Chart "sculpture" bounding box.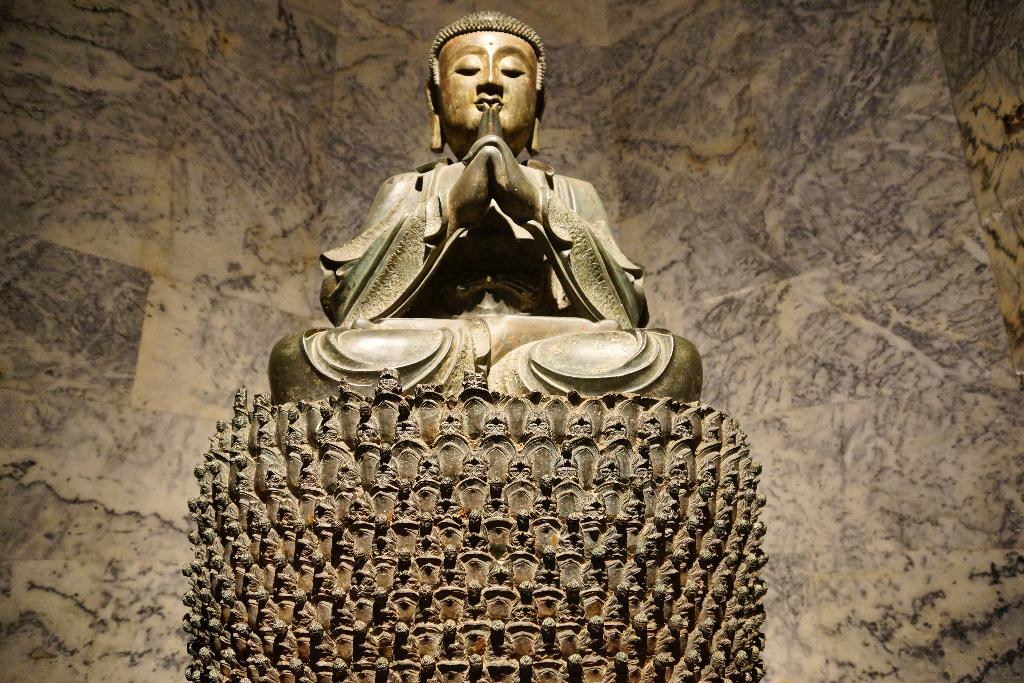
Charted: (743,489,767,532).
